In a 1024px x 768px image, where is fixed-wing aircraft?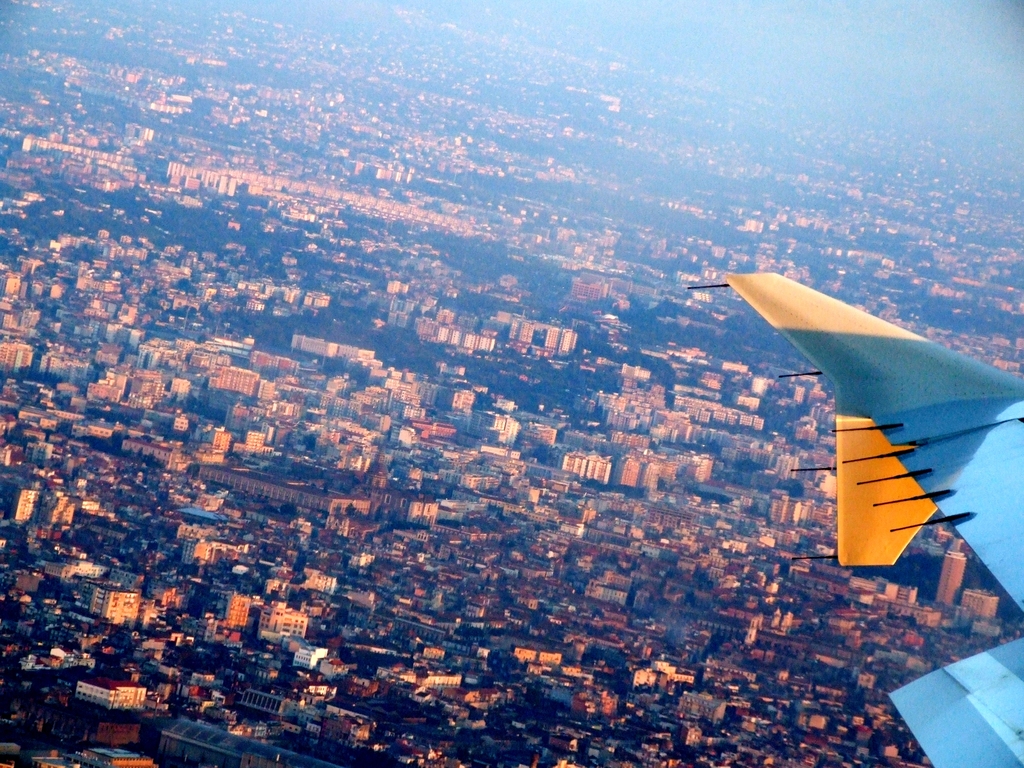
BBox(674, 265, 1023, 767).
